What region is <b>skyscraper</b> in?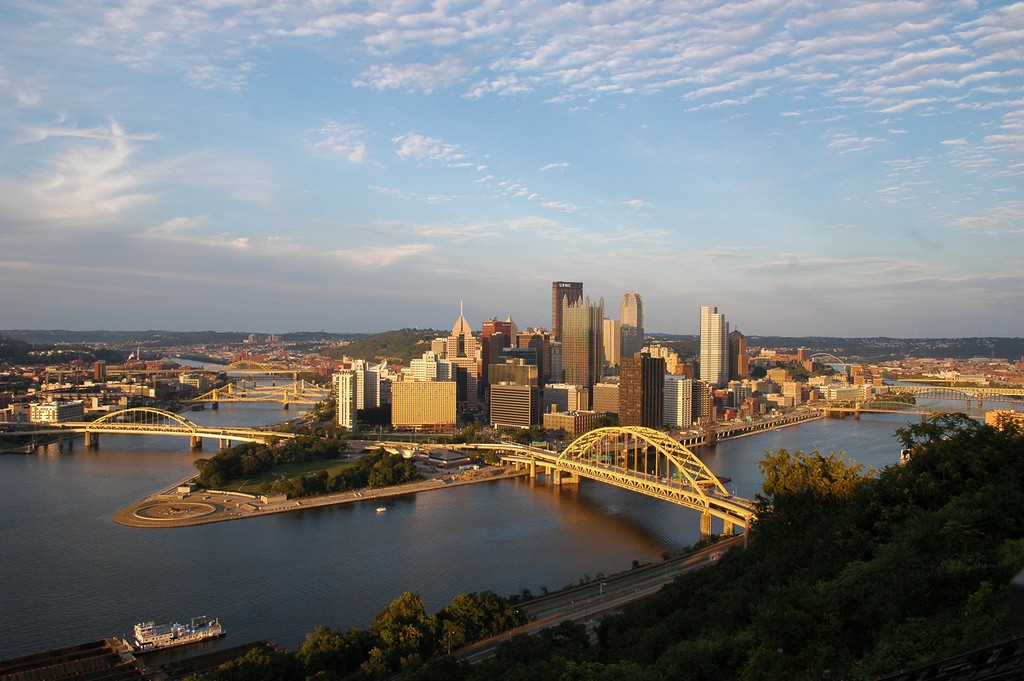
328,367,360,445.
